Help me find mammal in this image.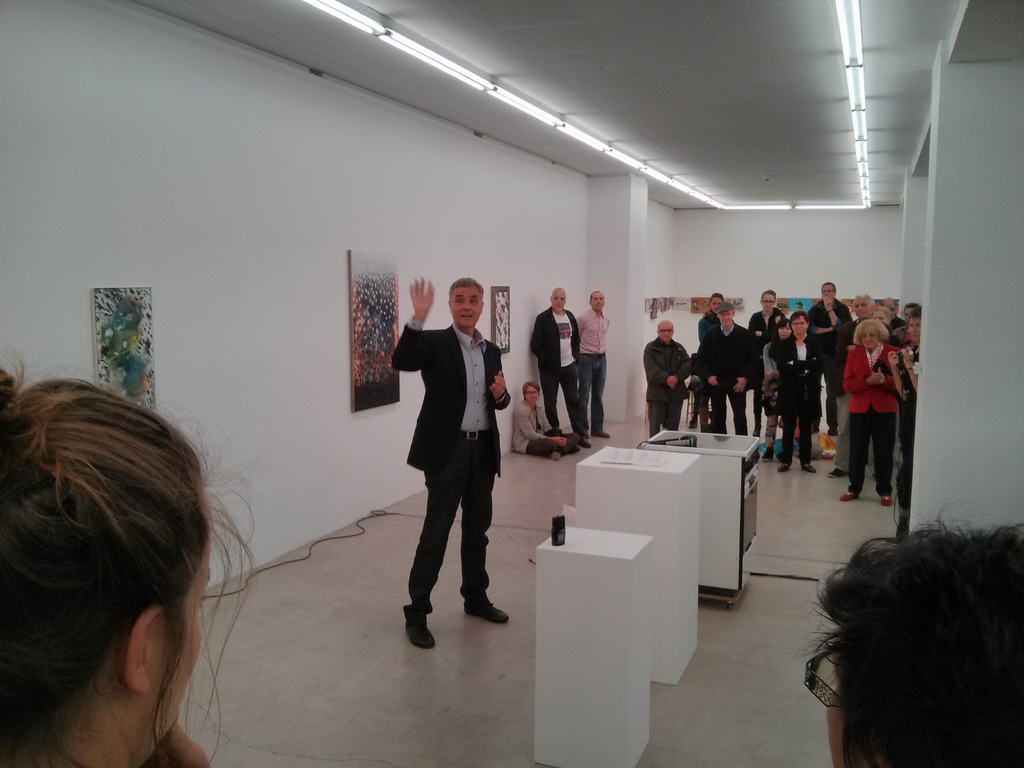
Found it: region(701, 291, 723, 436).
